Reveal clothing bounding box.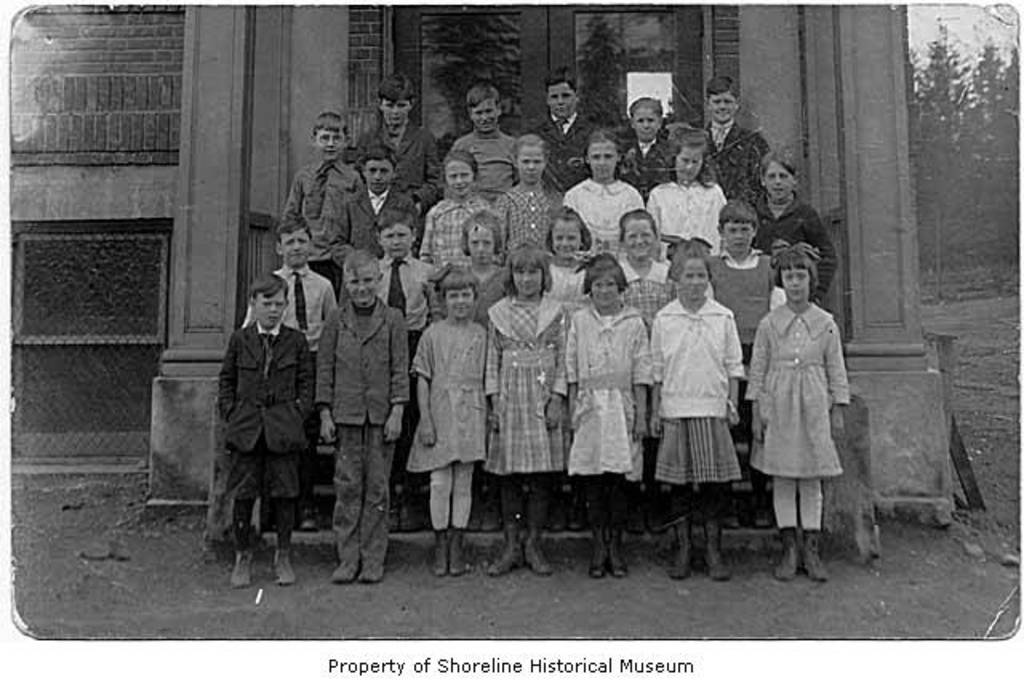
Revealed: left=562, top=176, right=656, bottom=255.
